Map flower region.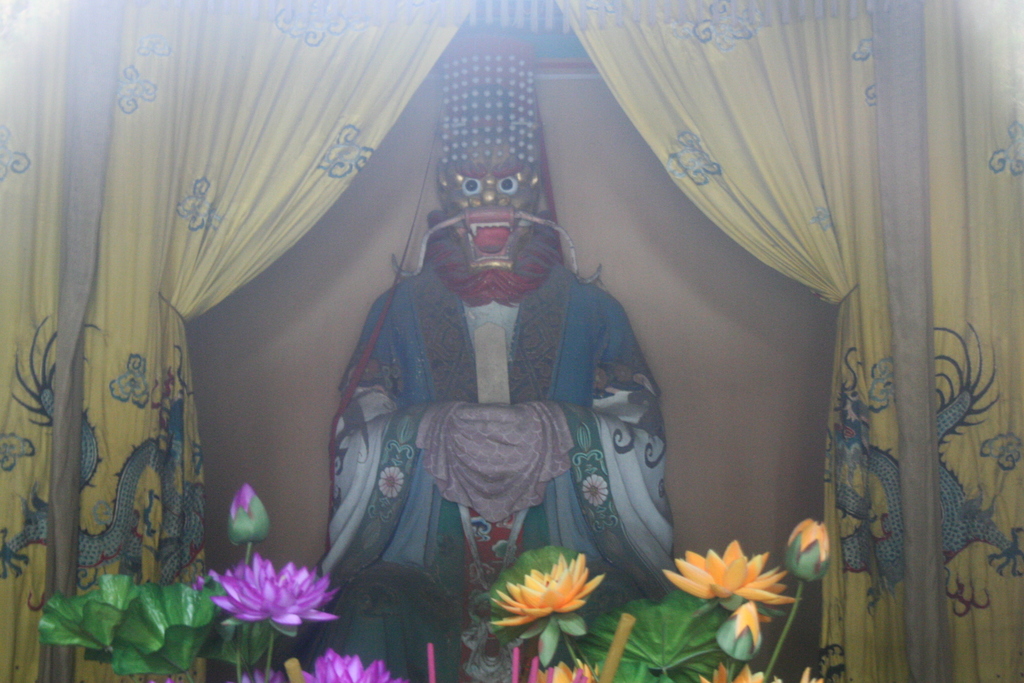
Mapped to detection(228, 483, 272, 539).
